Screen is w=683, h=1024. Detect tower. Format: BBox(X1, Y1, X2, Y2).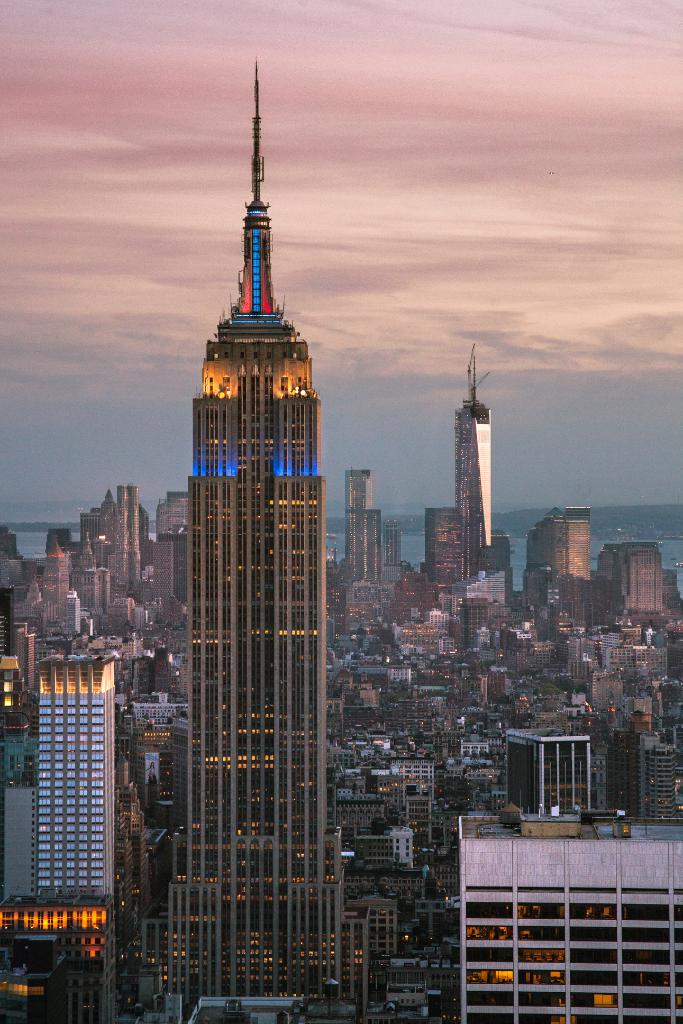
BBox(1, 649, 110, 1023).
